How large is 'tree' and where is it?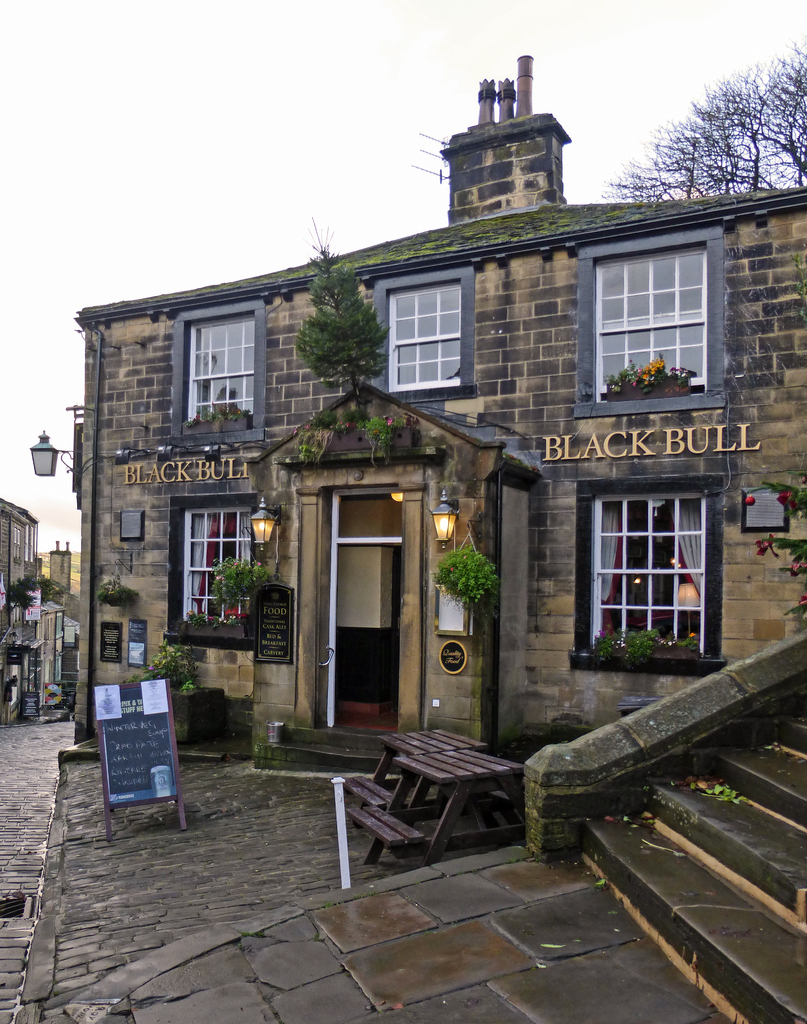
Bounding box: <region>291, 211, 393, 395</region>.
